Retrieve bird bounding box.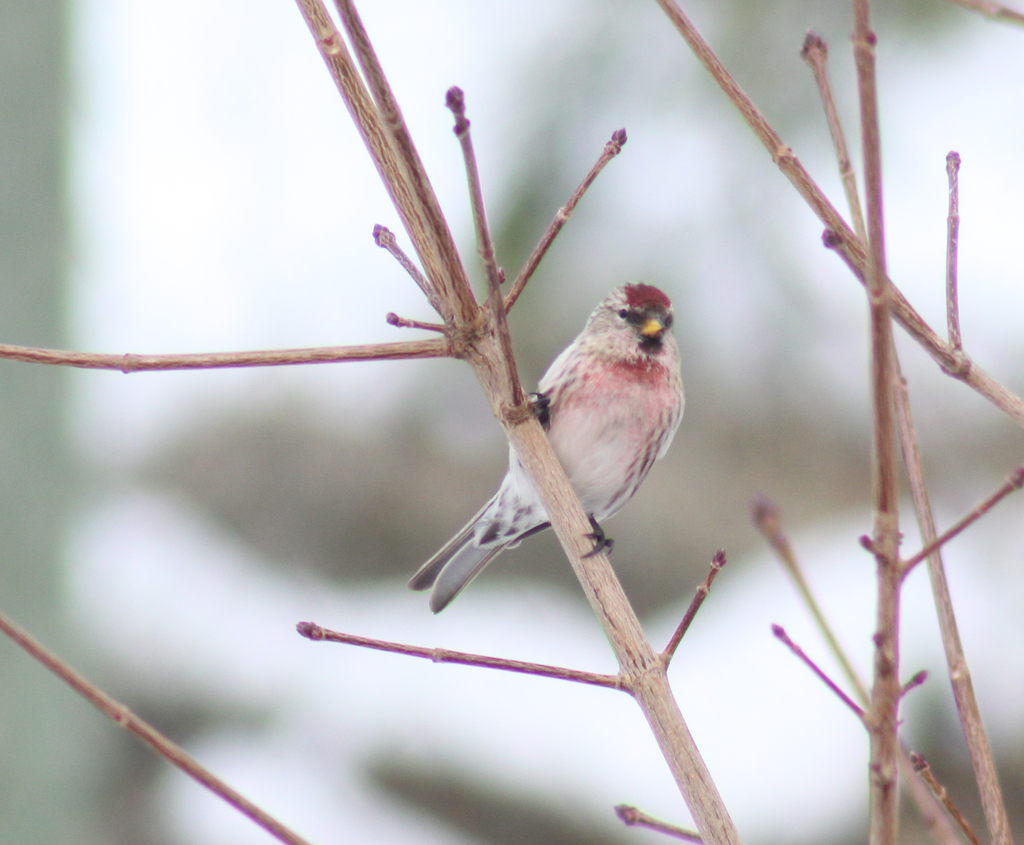
Bounding box: x1=377, y1=272, x2=689, y2=630.
